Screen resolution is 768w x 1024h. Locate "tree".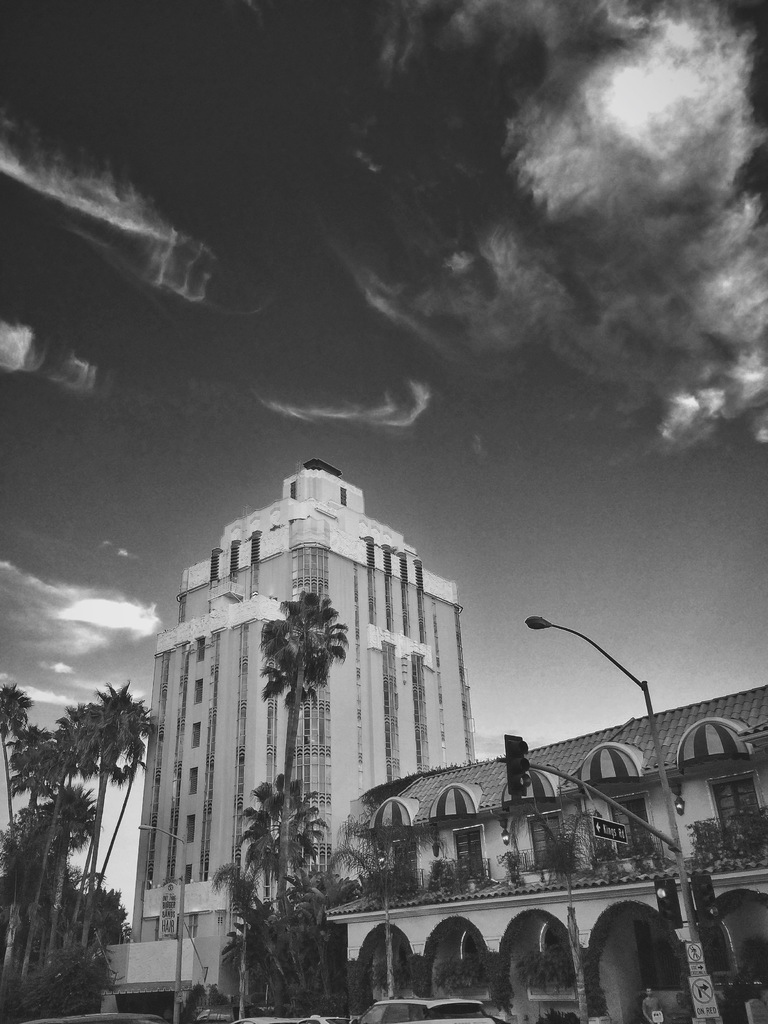
select_region(0, 703, 66, 888).
